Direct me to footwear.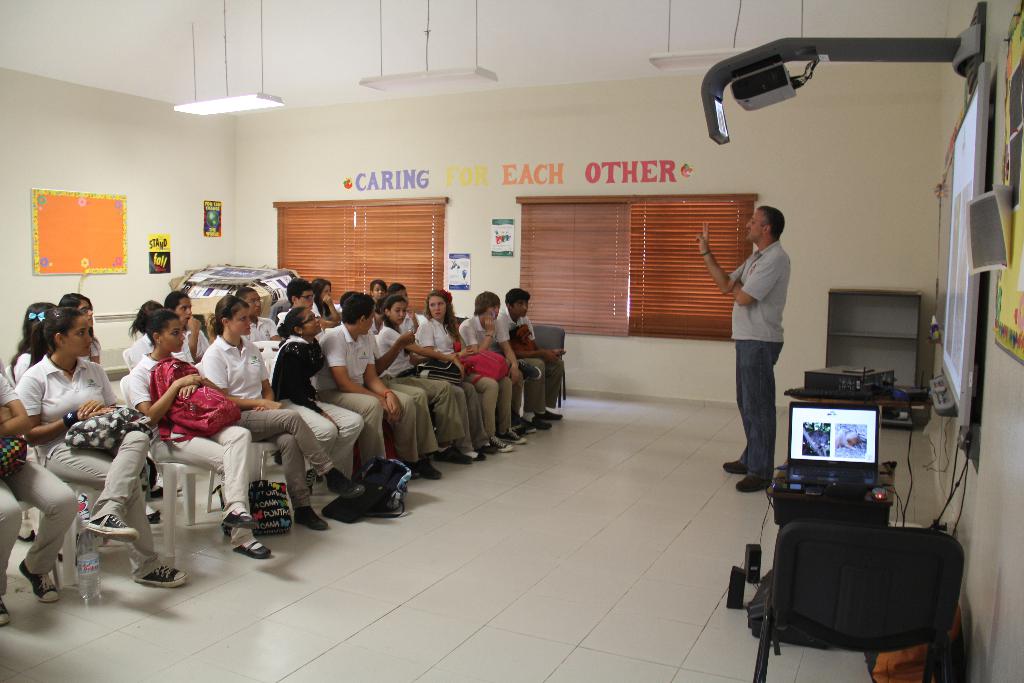
Direction: 518:423:536:440.
